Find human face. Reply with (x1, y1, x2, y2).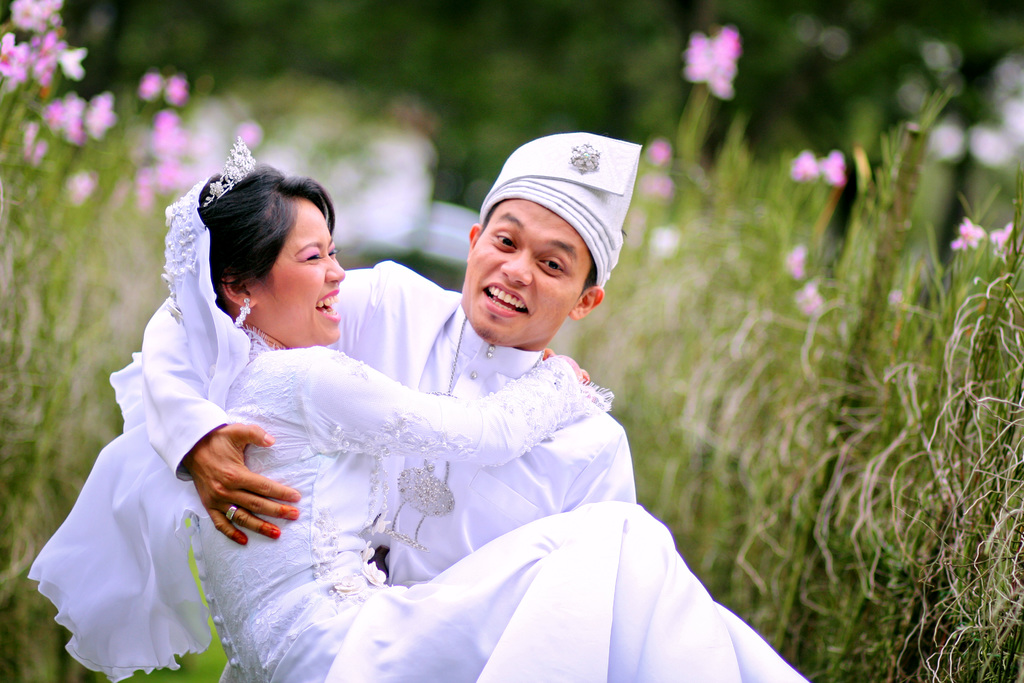
(249, 197, 344, 343).
